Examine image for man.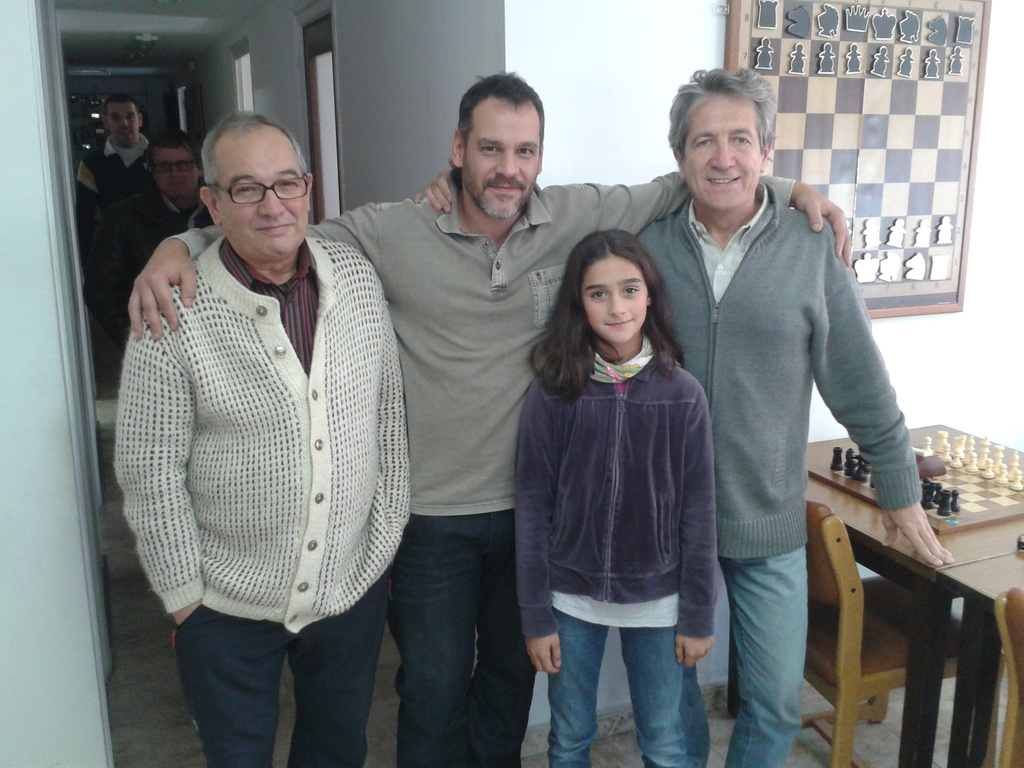
Examination result: bbox=[422, 56, 964, 766].
